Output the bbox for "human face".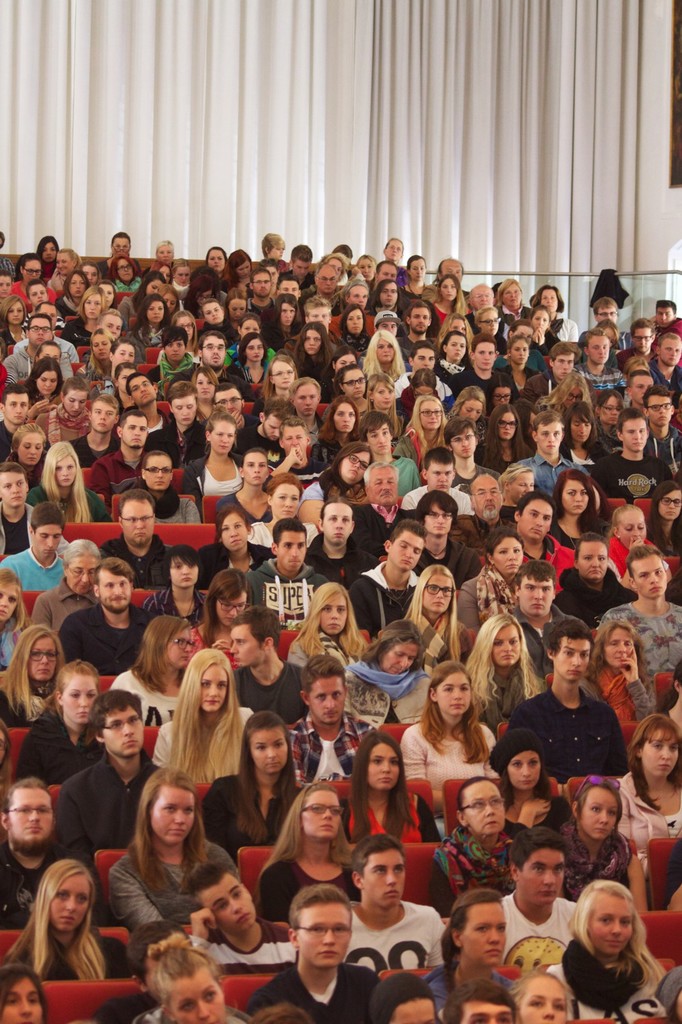
{"x1": 40, "y1": 304, "x2": 57, "y2": 326}.
